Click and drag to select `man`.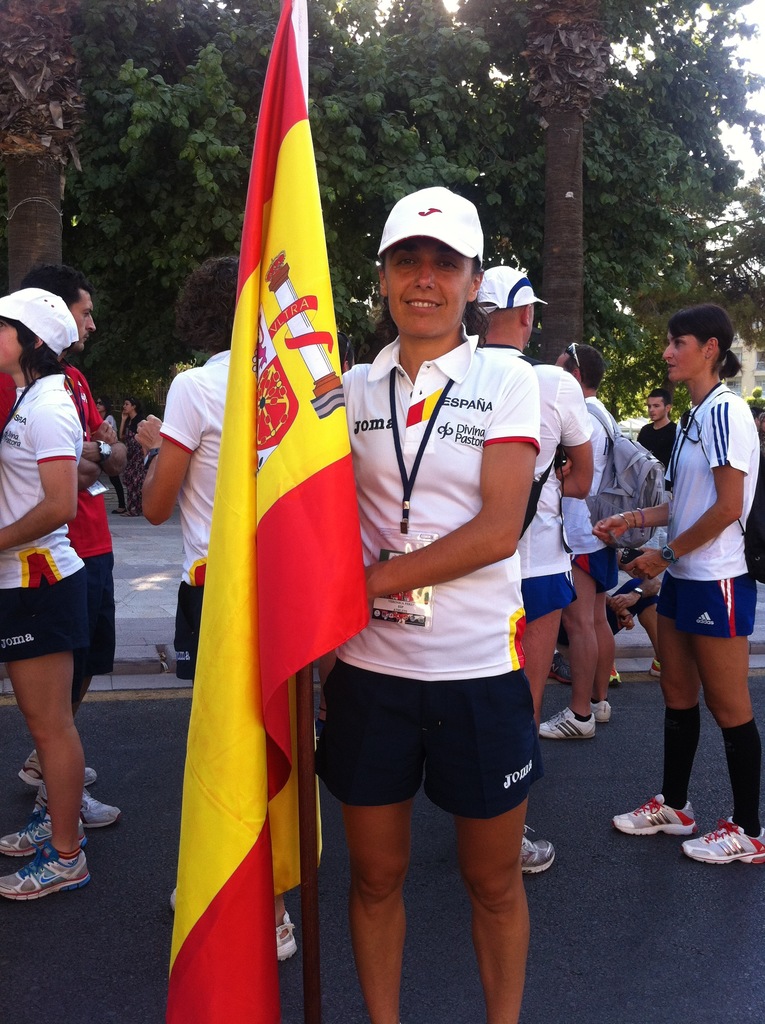
Selection: BBox(536, 341, 665, 737).
